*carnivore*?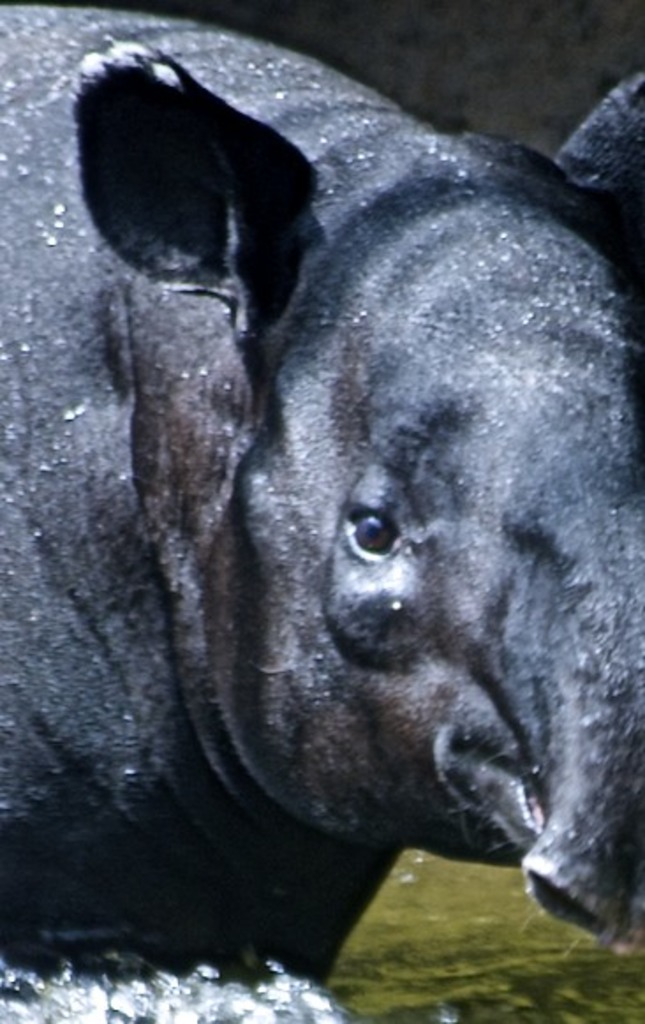
l=21, t=39, r=644, b=1020
